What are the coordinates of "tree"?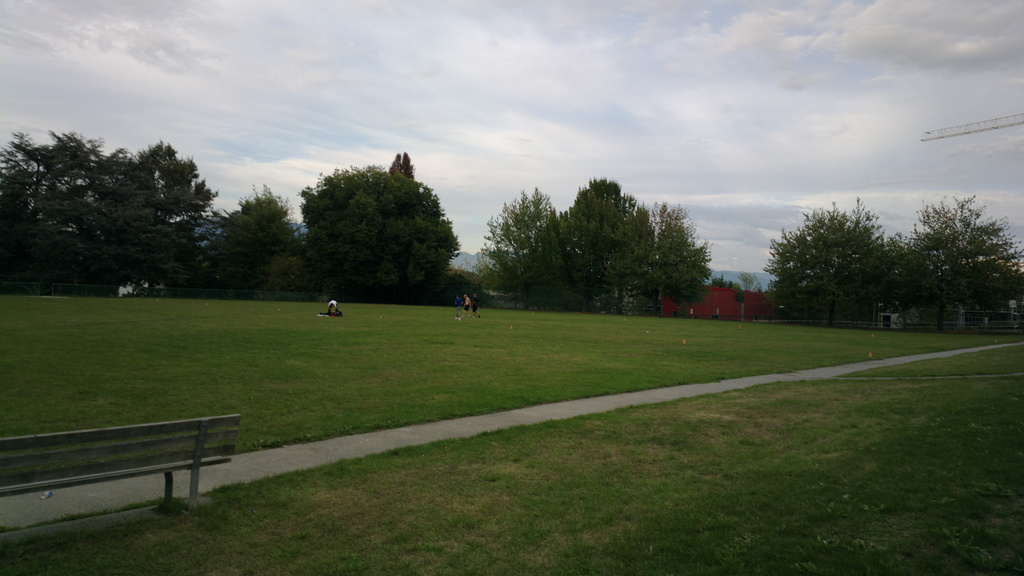
[465,174,583,303].
